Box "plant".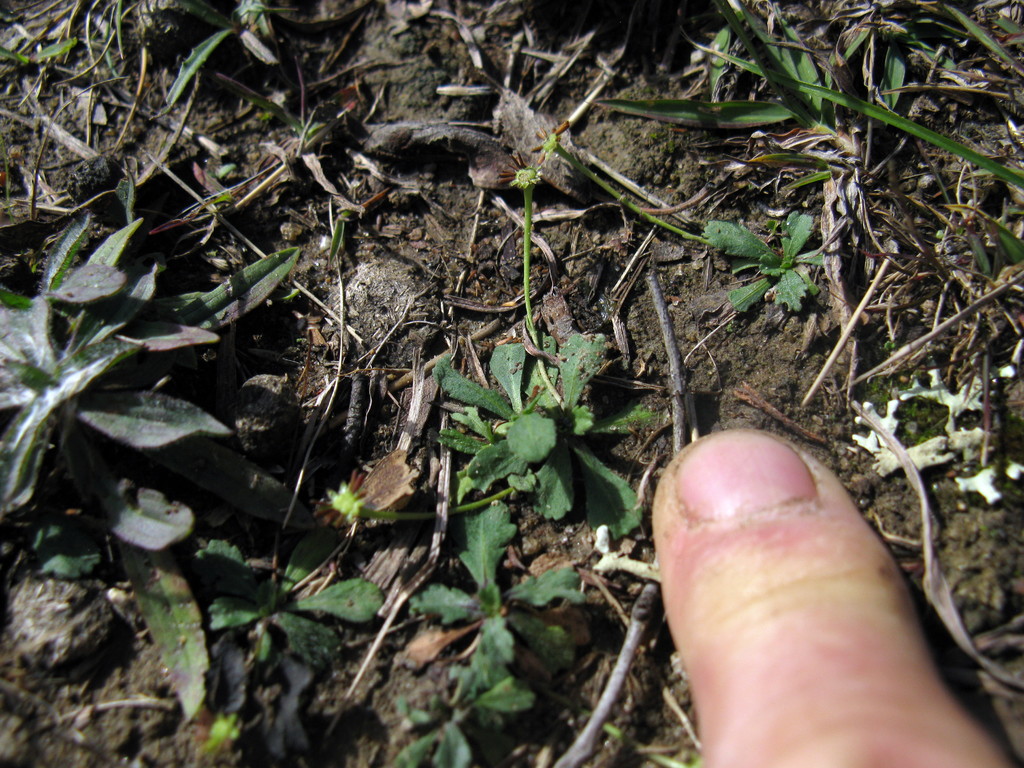
(525,124,831,315).
